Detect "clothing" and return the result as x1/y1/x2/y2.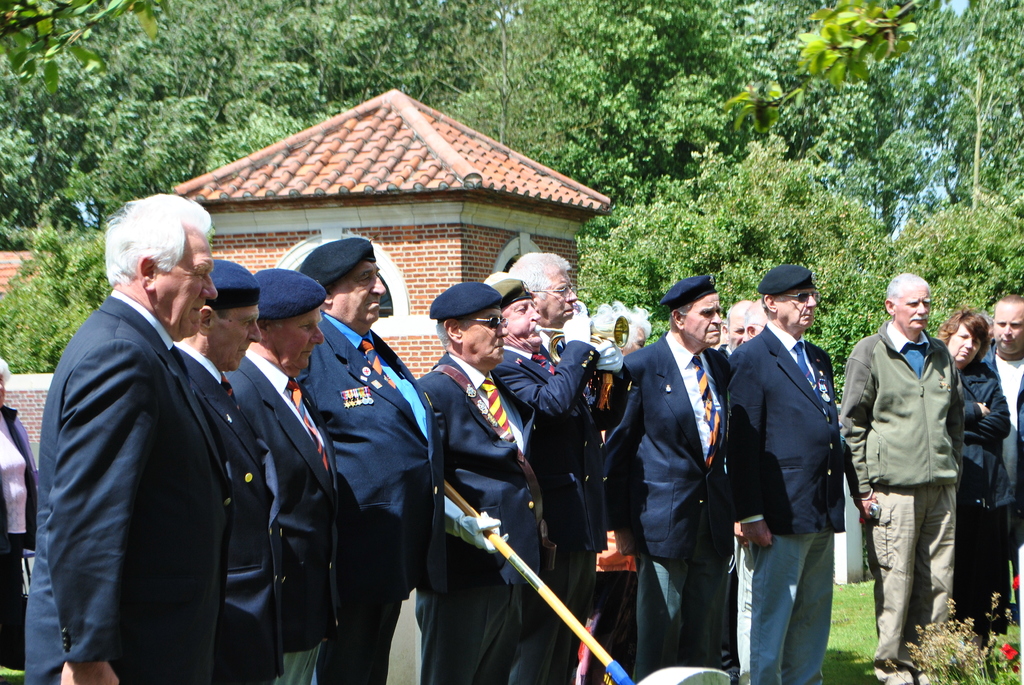
603/329/730/682.
